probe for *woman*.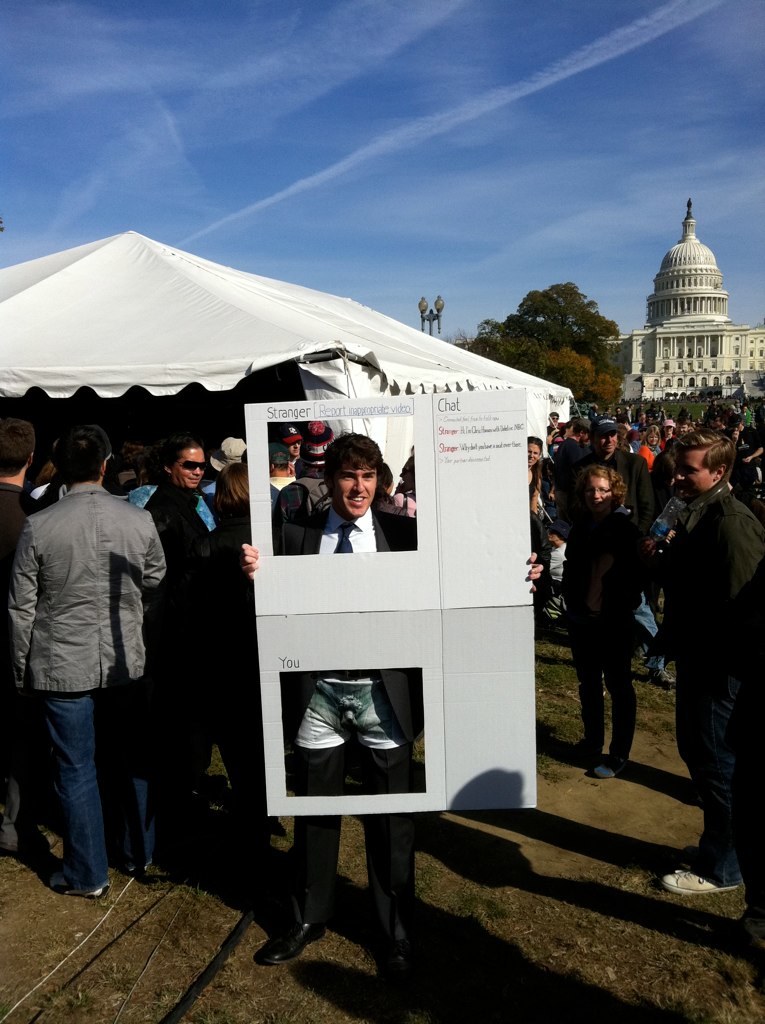
Probe result: crop(523, 434, 545, 498).
